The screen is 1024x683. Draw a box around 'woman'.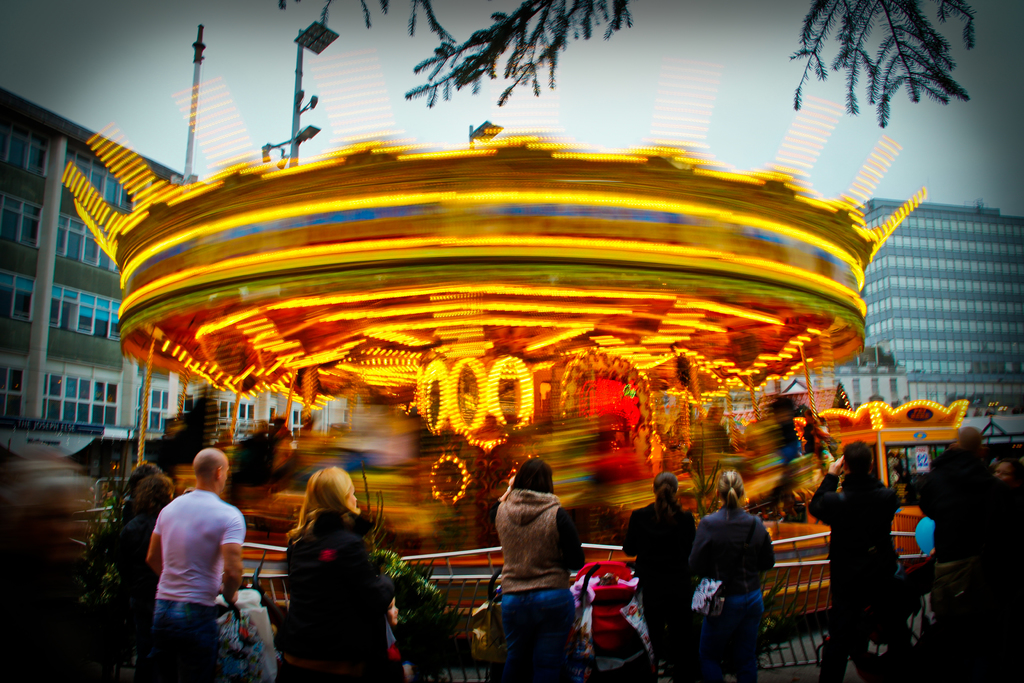
x1=258 y1=457 x2=386 y2=675.
